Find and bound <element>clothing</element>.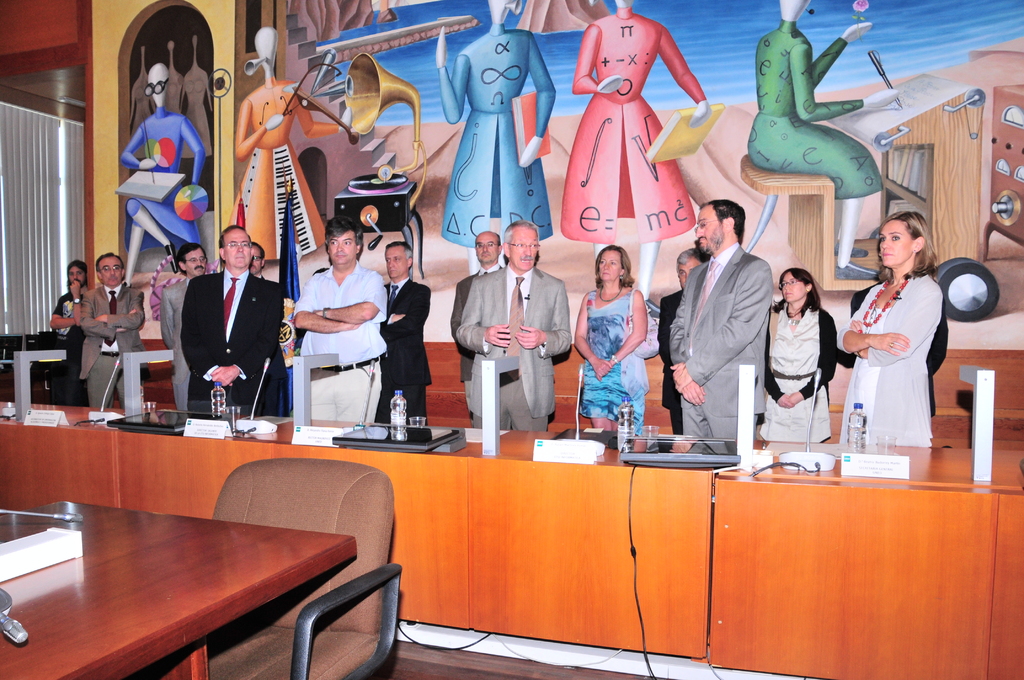
Bound: 378, 266, 430, 423.
